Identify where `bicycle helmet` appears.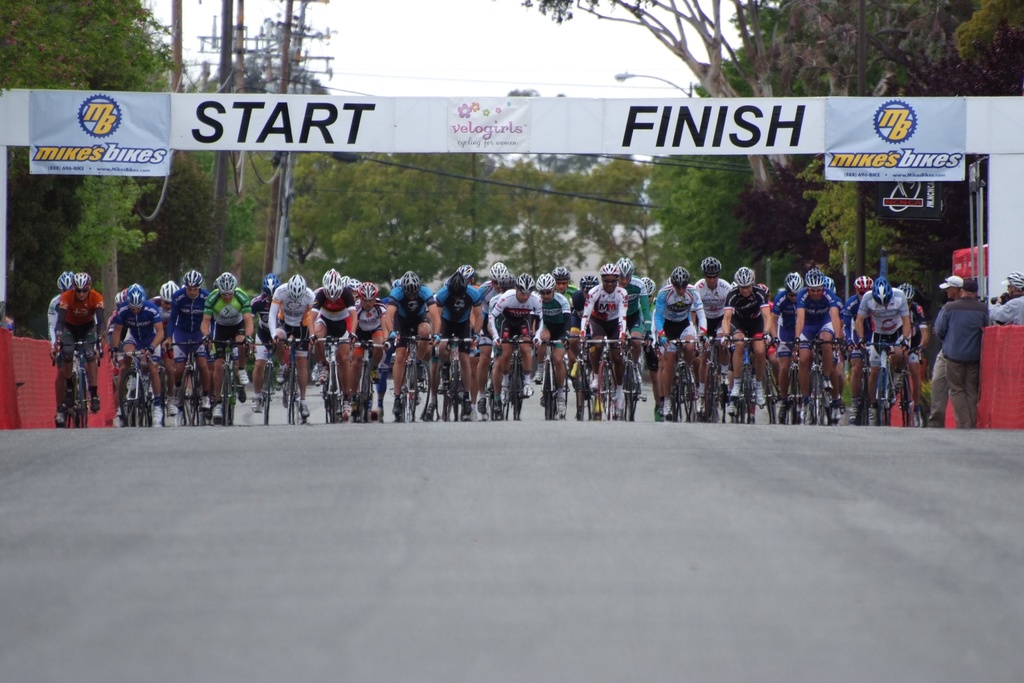
Appears at l=72, t=272, r=94, b=291.
